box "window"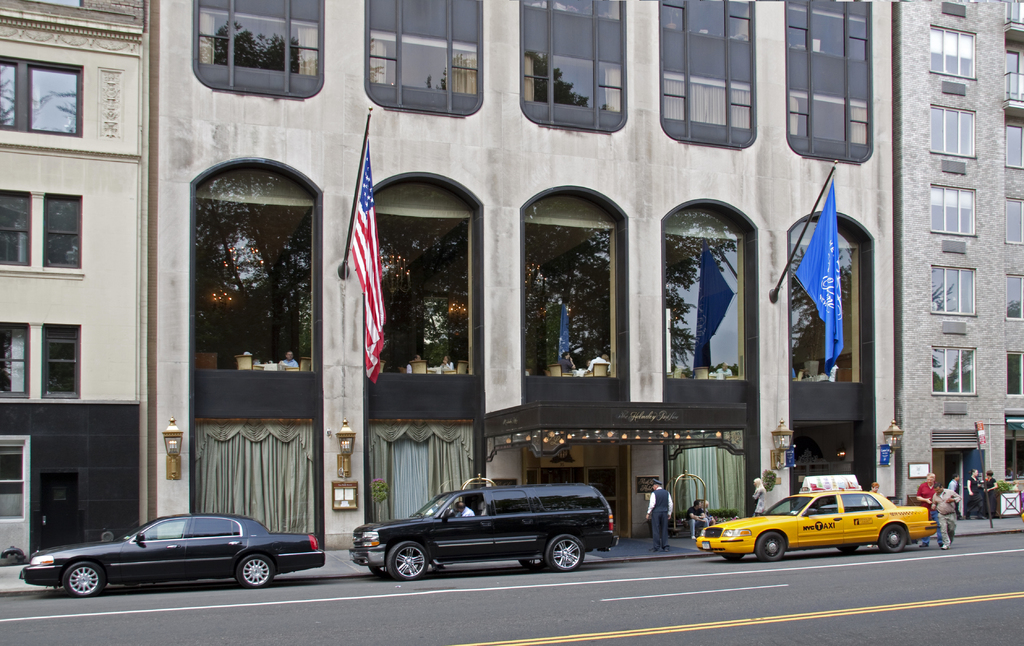
662:0:755:143
